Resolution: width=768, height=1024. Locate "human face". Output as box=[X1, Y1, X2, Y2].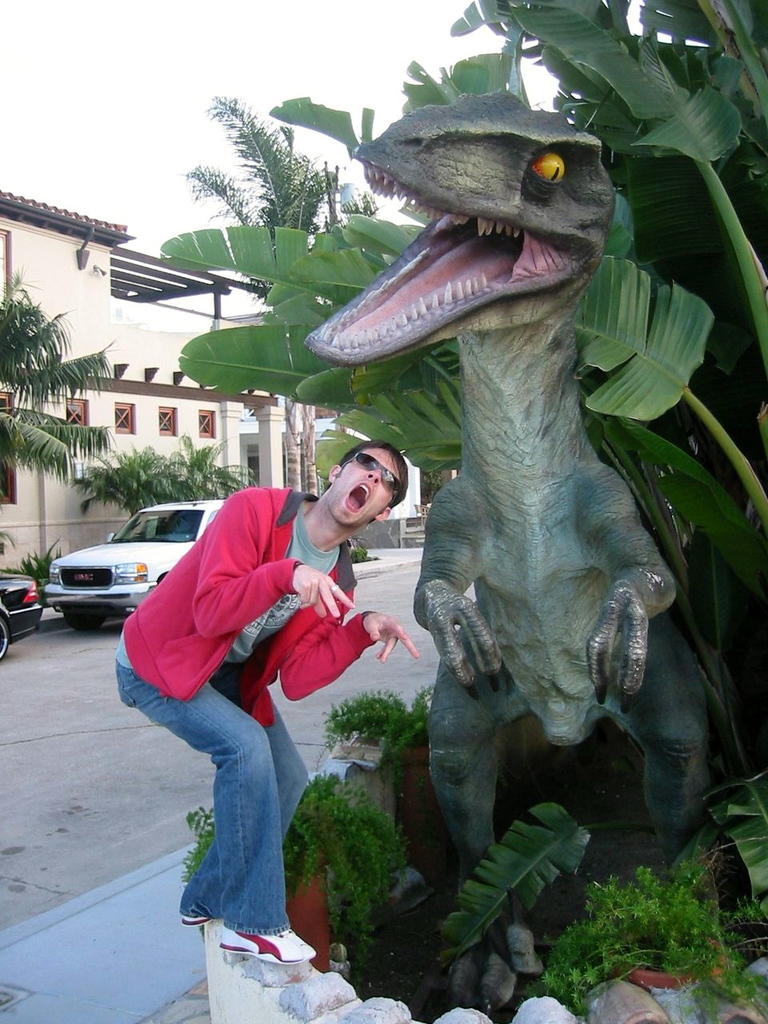
box=[329, 448, 411, 527].
